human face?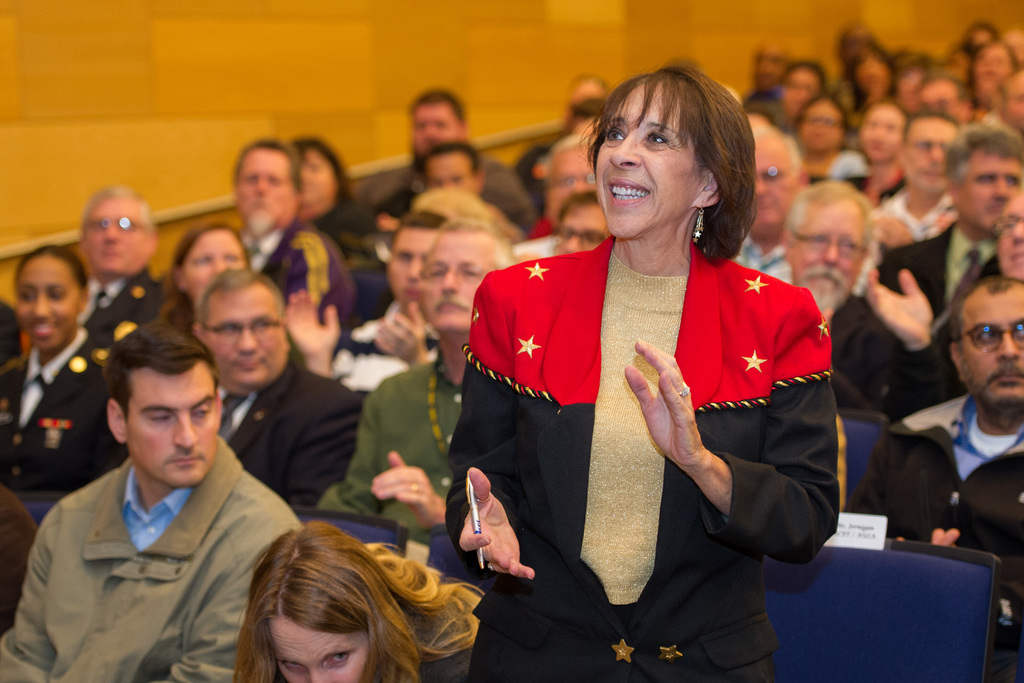
[x1=79, y1=193, x2=155, y2=279]
